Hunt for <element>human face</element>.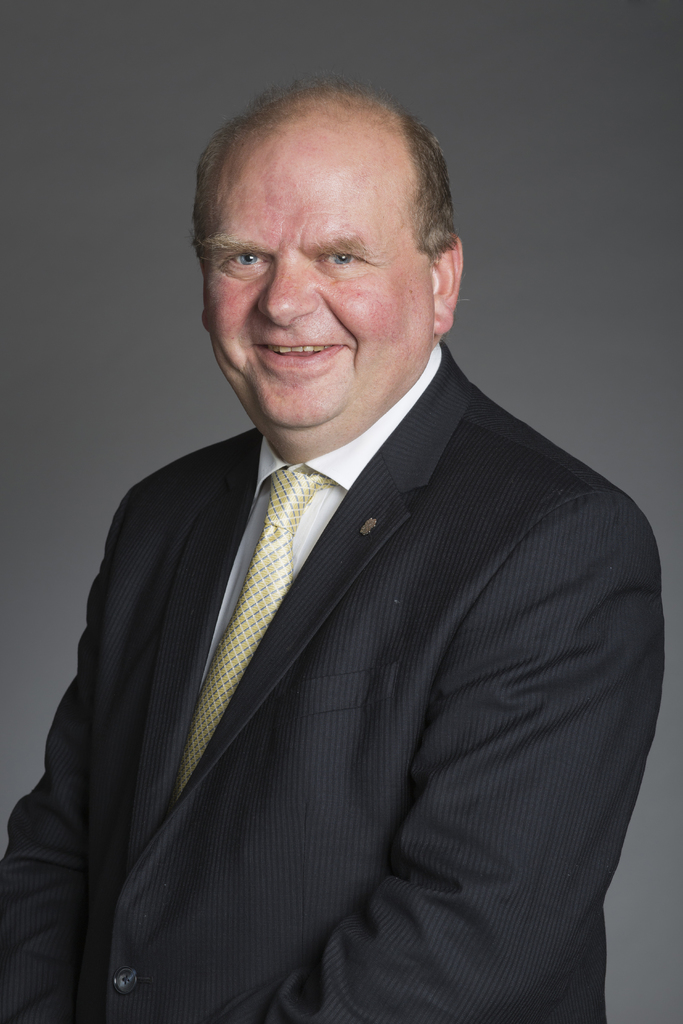
Hunted down at {"left": 201, "top": 129, "right": 433, "bottom": 430}.
